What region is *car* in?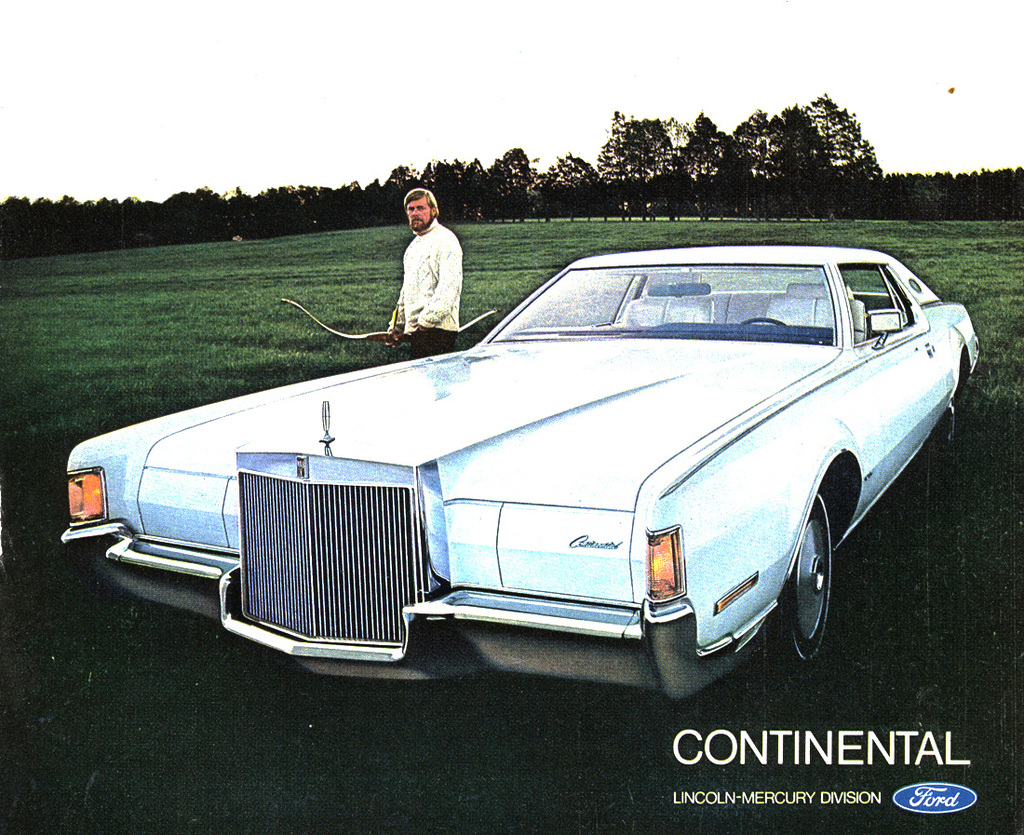
(73,253,985,686).
